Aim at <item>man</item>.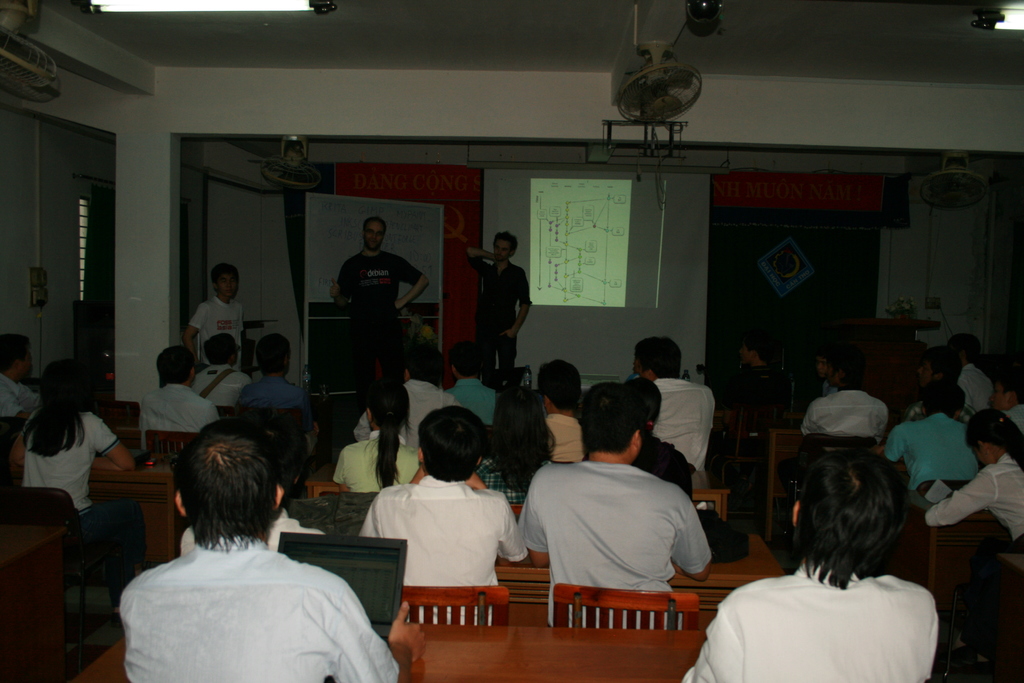
Aimed at (534, 360, 588, 464).
